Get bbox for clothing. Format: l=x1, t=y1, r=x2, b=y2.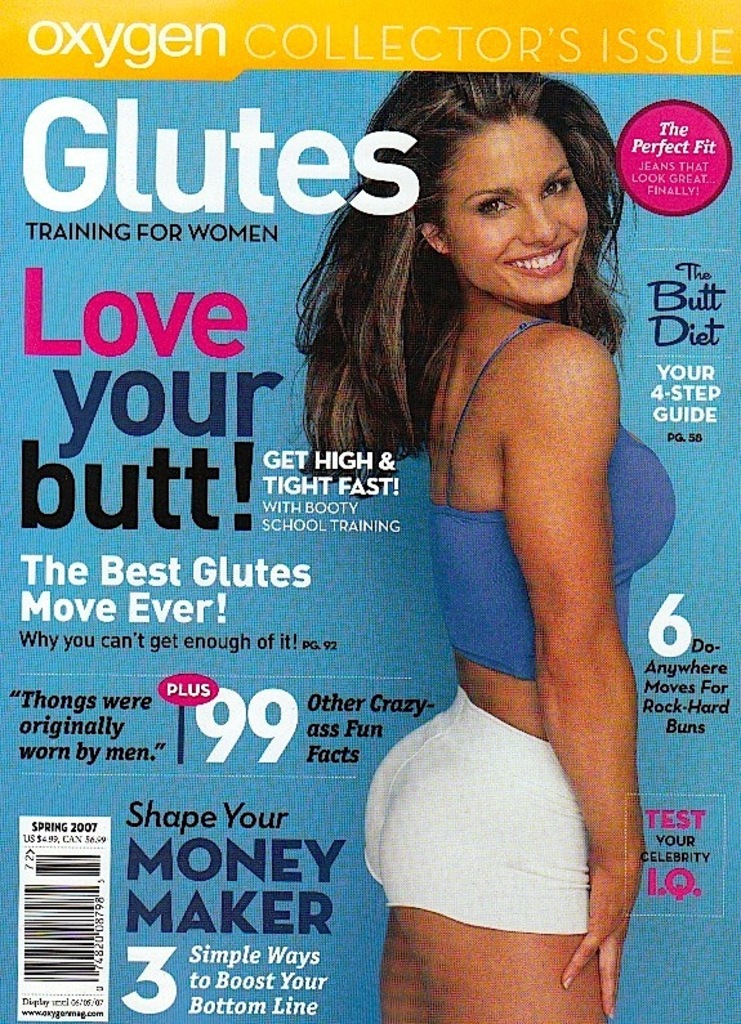
l=432, t=314, r=671, b=675.
